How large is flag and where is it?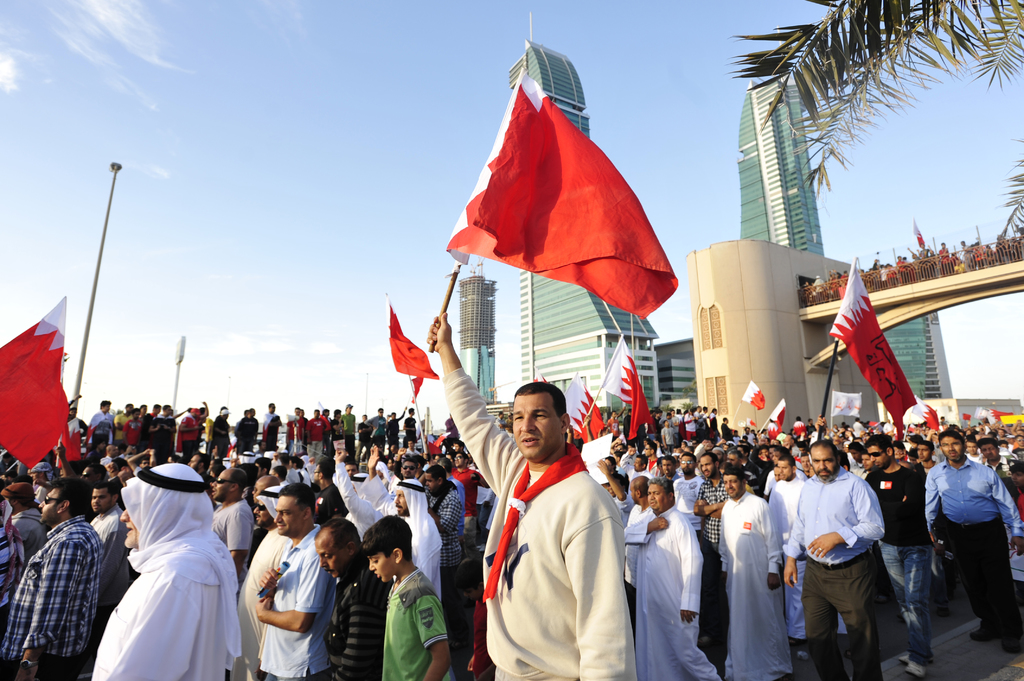
Bounding box: [x1=598, y1=333, x2=655, y2=448].
